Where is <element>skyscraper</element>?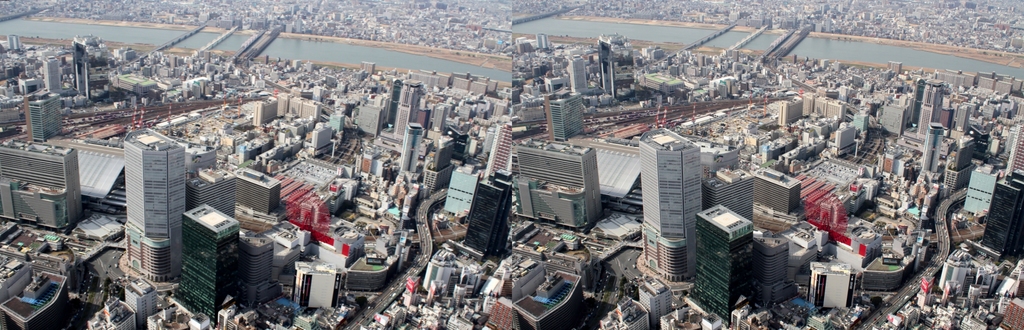
pyautogui.locateOnScreen(703, 164, 753, 218).
